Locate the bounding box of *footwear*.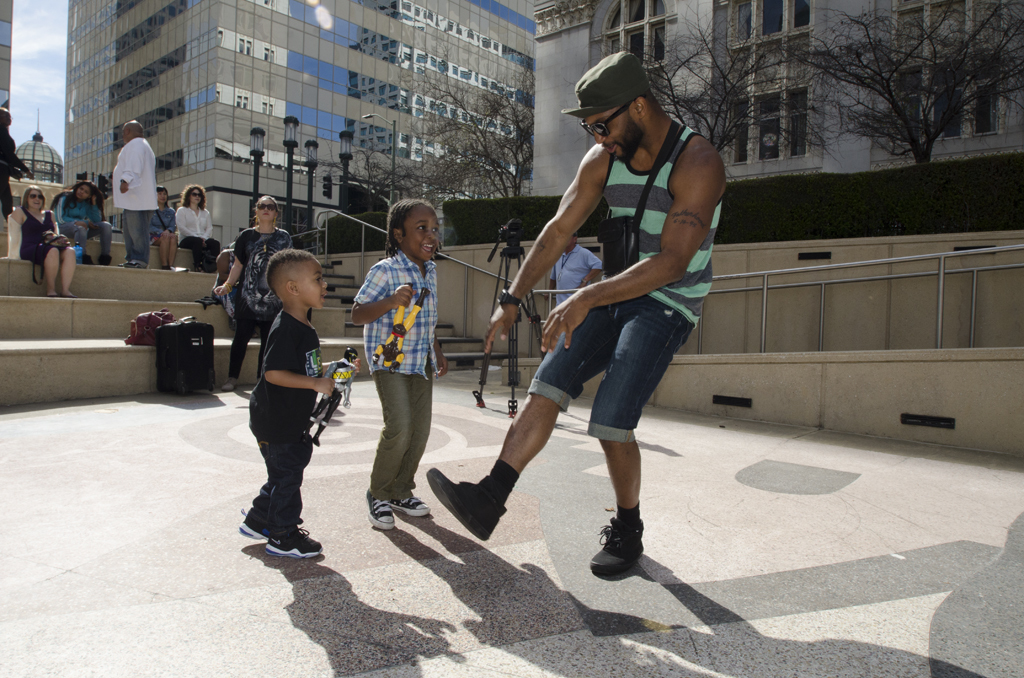
Bounding box: box=[225, 376, 243, 392].
